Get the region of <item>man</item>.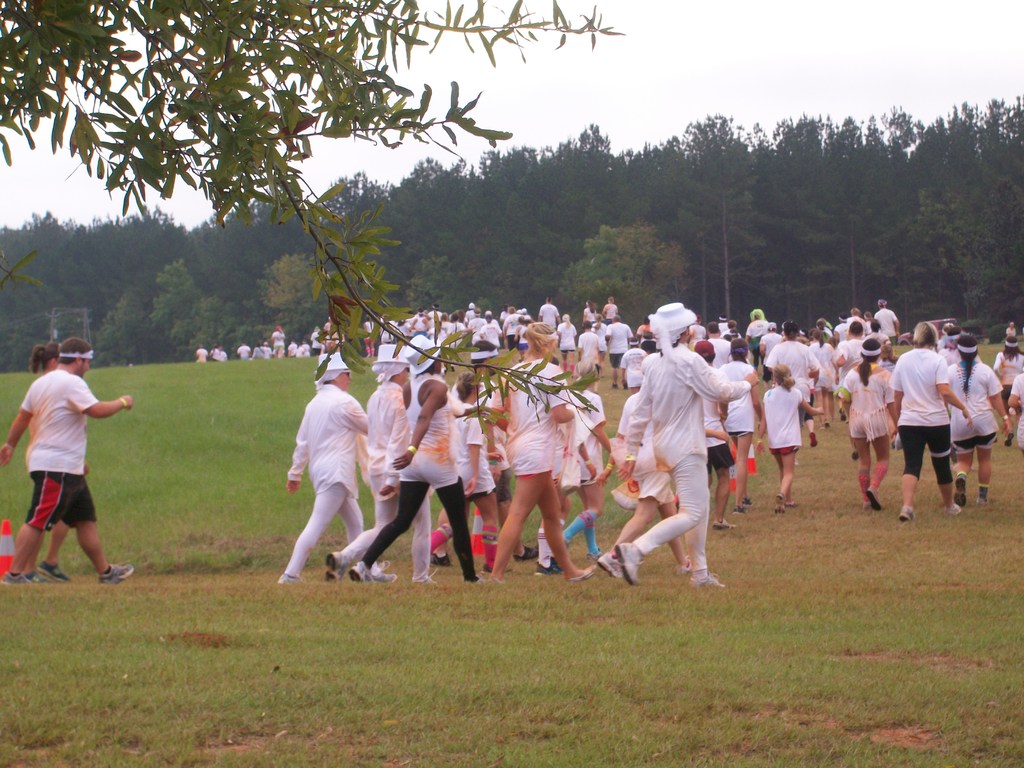
{"left": 764, "top": 319, "right": 816, "bottom": 465}.
